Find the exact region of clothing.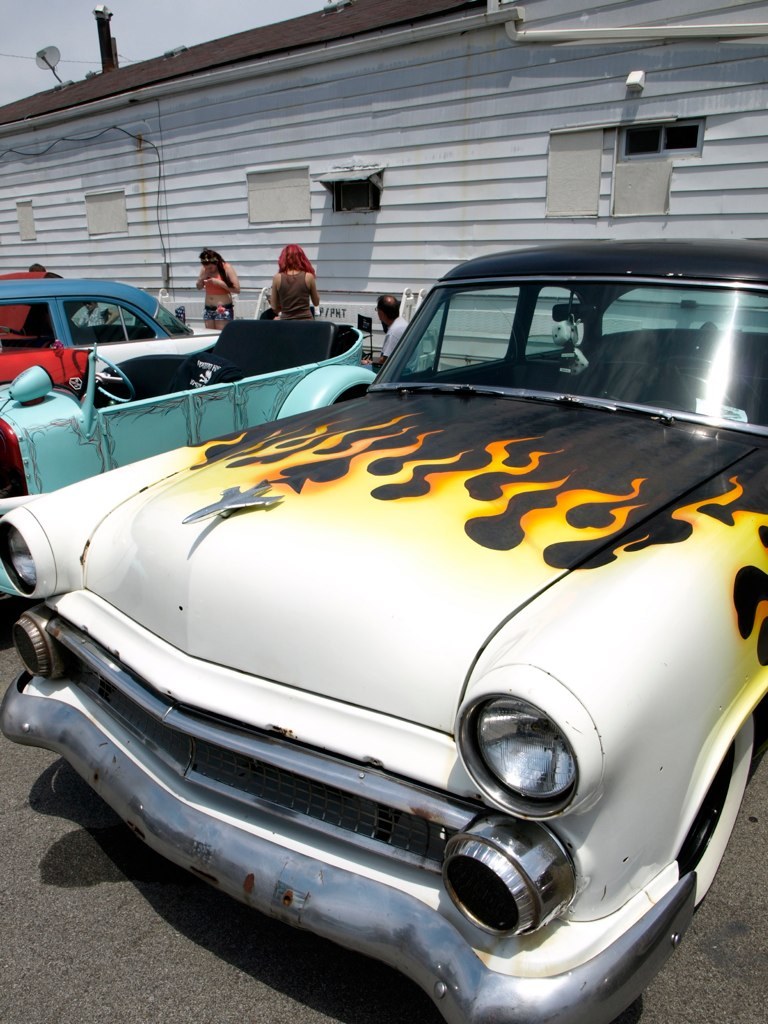
Exact region: locate(383, 317, 408, 354).
